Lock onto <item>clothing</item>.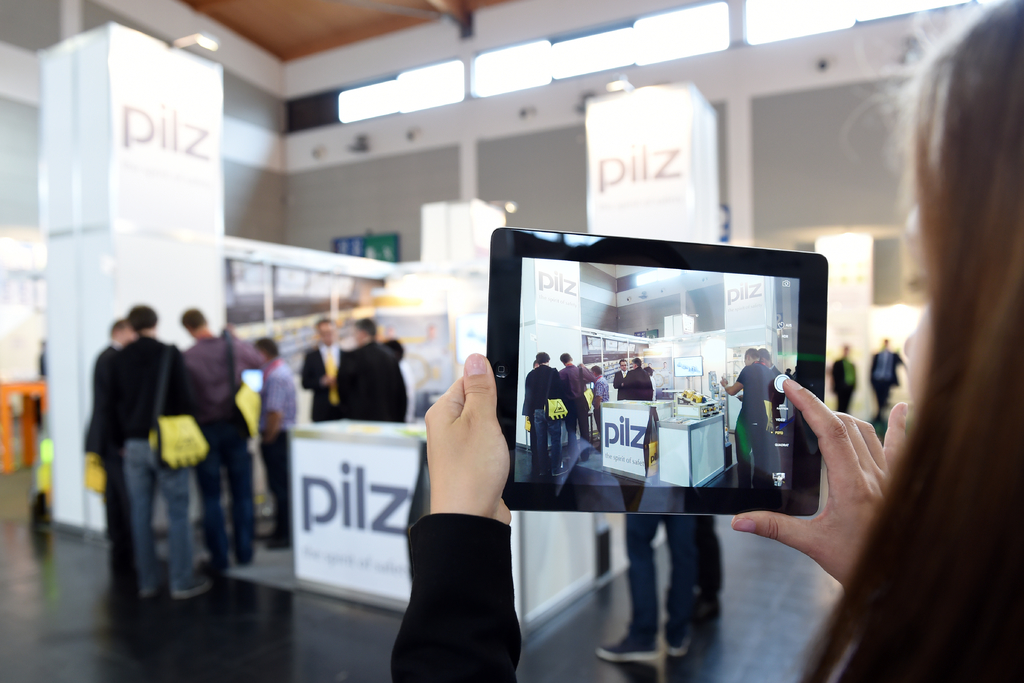
Locked: crop(618, 369, 652, 406).
